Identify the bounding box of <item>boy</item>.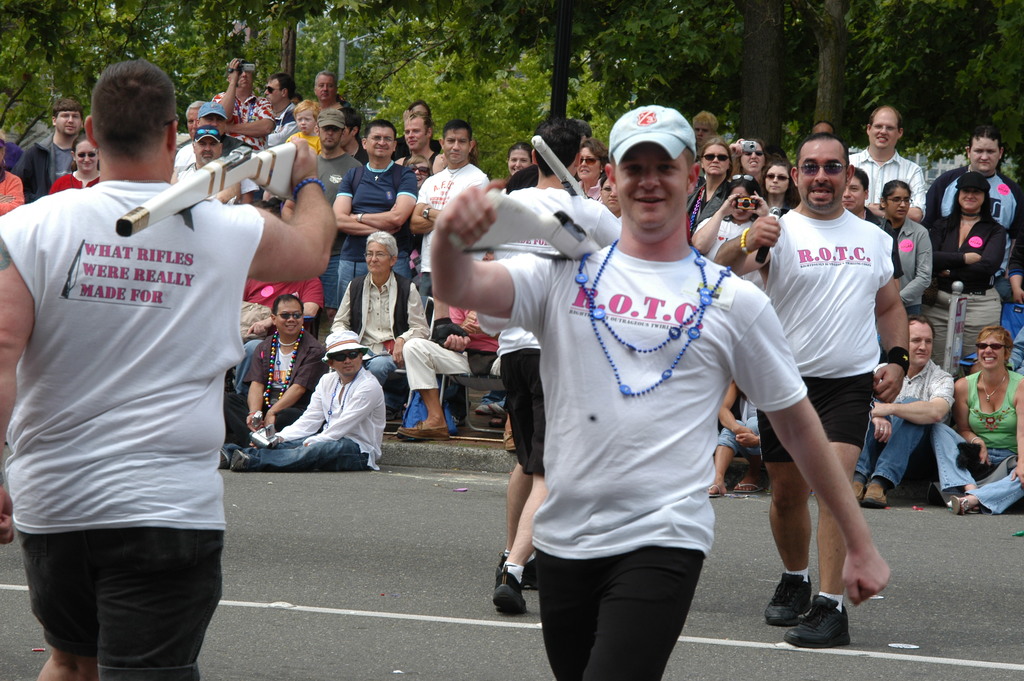
region(262, 70, 299, 143).
